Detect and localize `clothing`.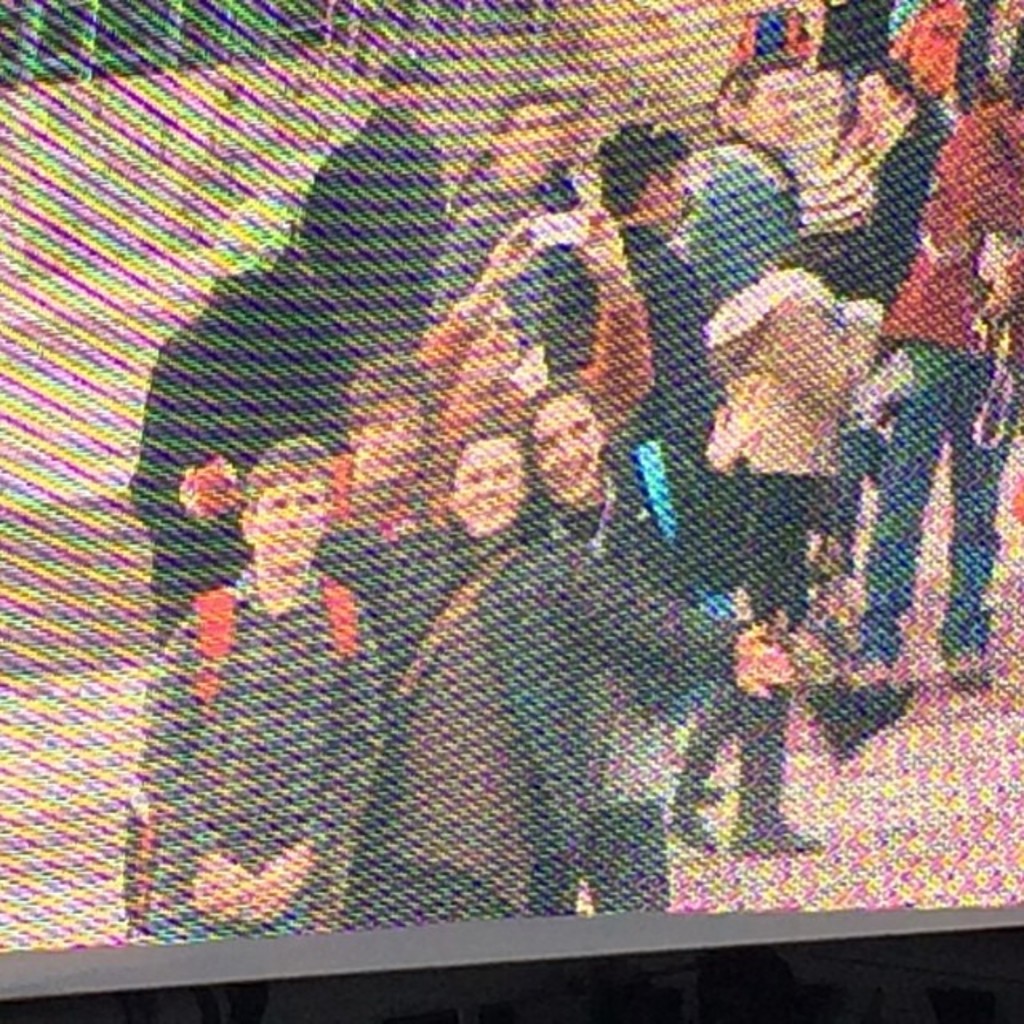
Localized at l=536, t=472, r=691, b=808.
